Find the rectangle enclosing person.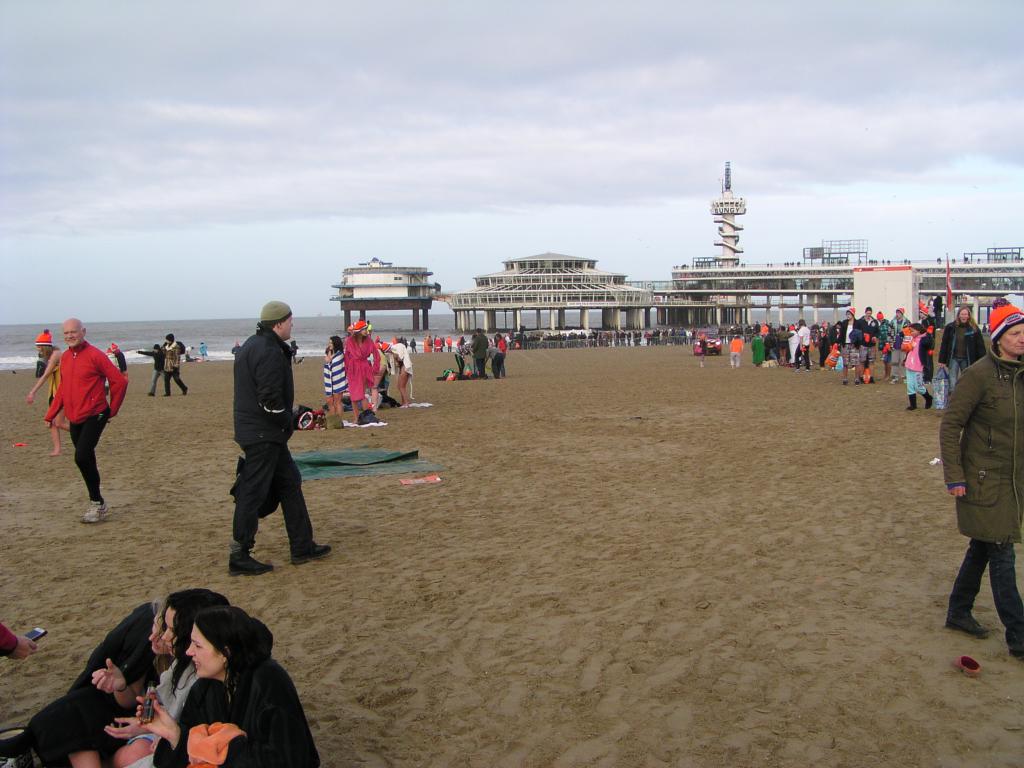
(x1=471, y1=326, x2=490, y2=379).
